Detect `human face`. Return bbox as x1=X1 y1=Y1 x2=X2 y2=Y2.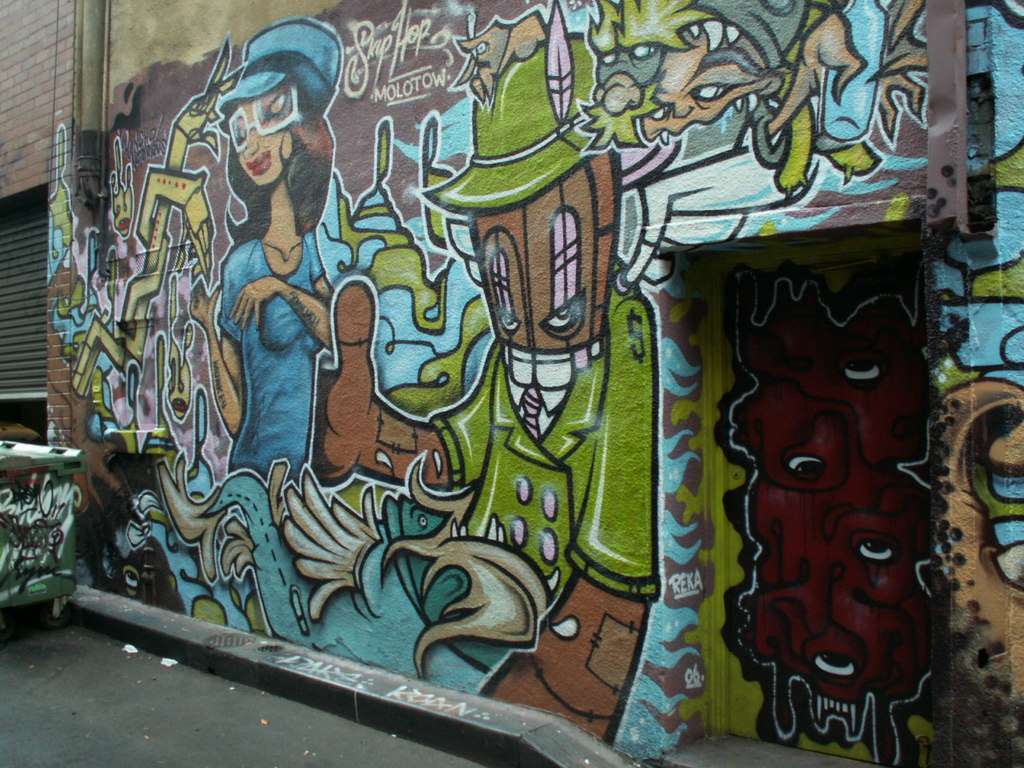
x1=237 y1=98 x2=292 y2=185.
